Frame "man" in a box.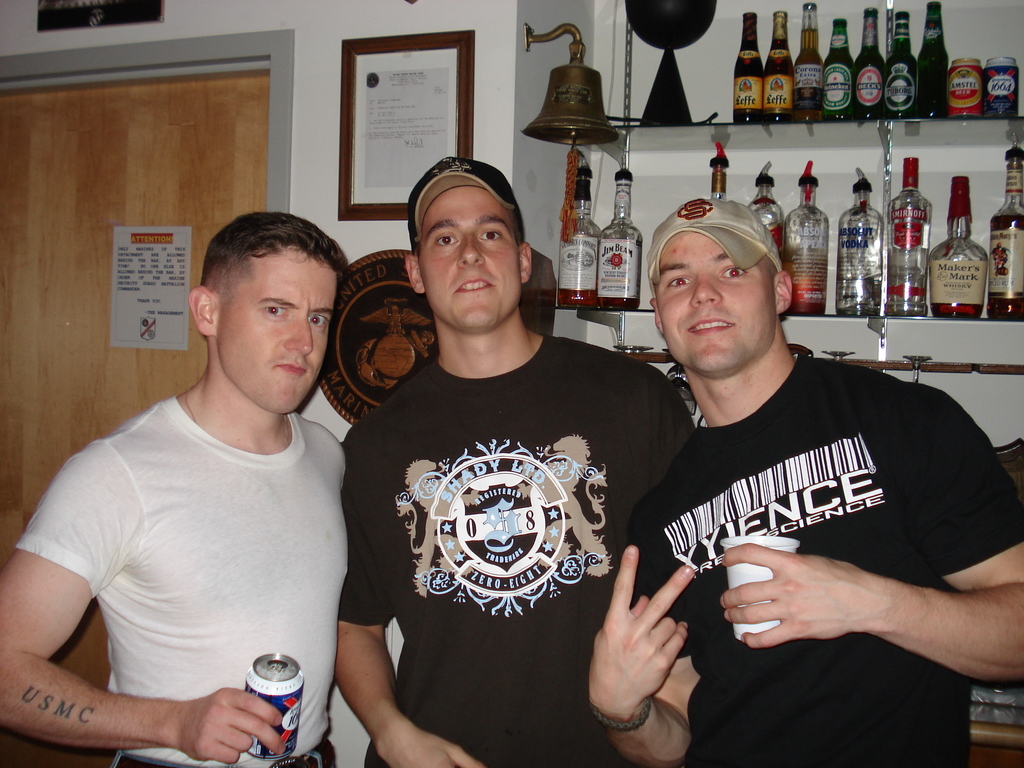
l=0, t=209, r=350, b=767.
